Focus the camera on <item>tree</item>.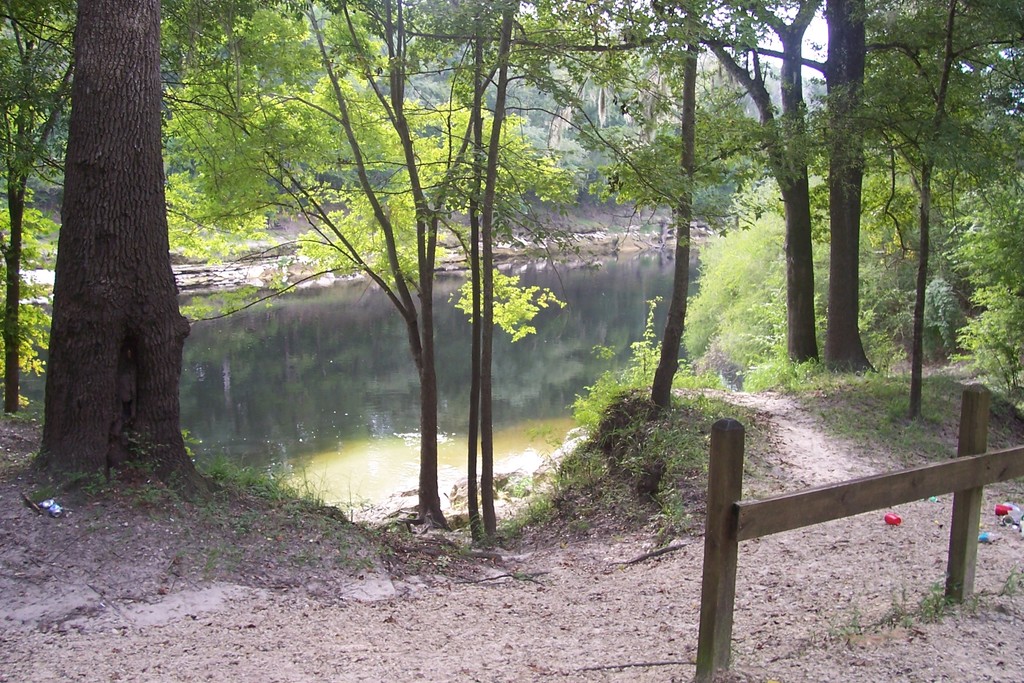
Focus region: [863,0,1023,399].
